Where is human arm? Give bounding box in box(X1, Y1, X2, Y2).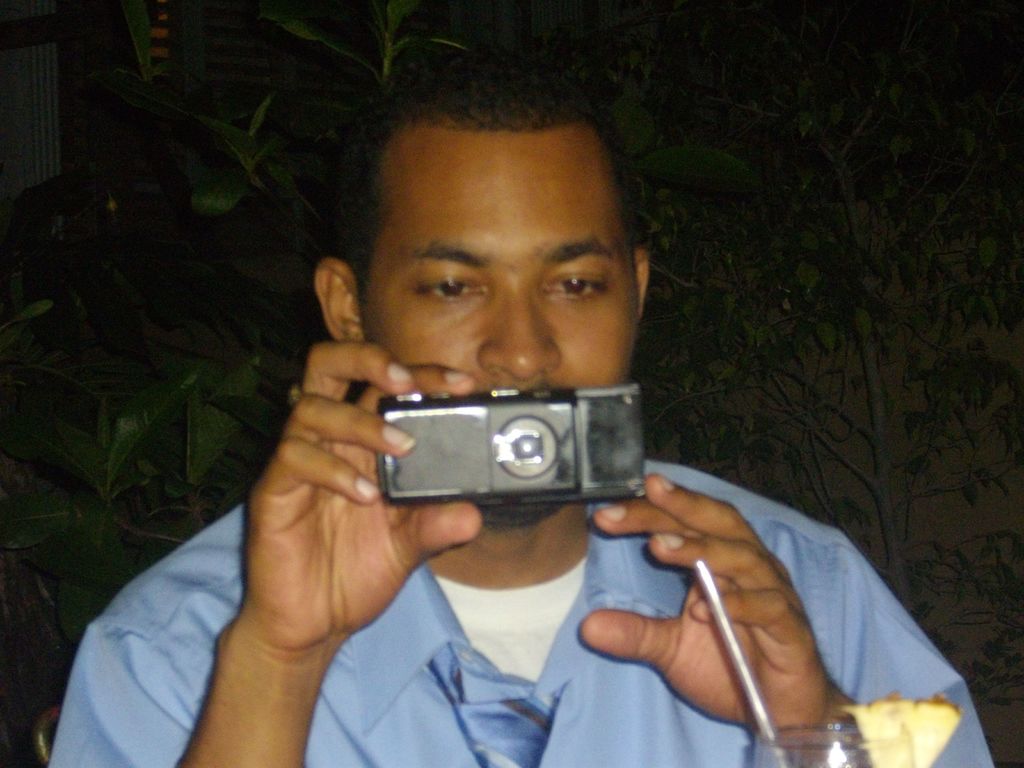
box(575, 465, 1001, 767).
